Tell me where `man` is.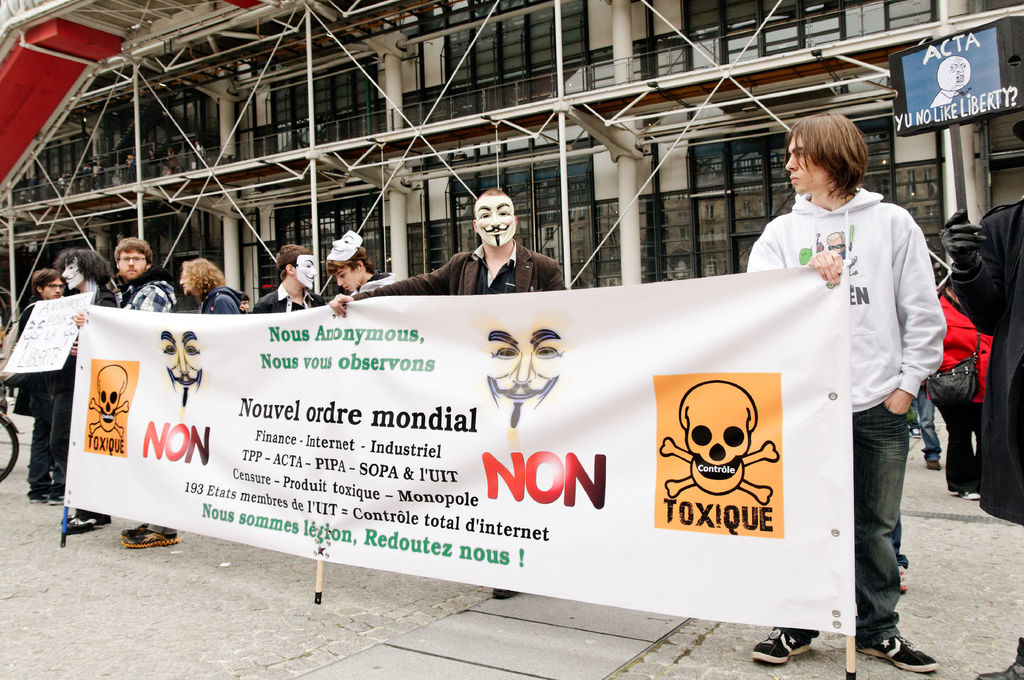
`man` is at box=[746, 109, 948, 650].
